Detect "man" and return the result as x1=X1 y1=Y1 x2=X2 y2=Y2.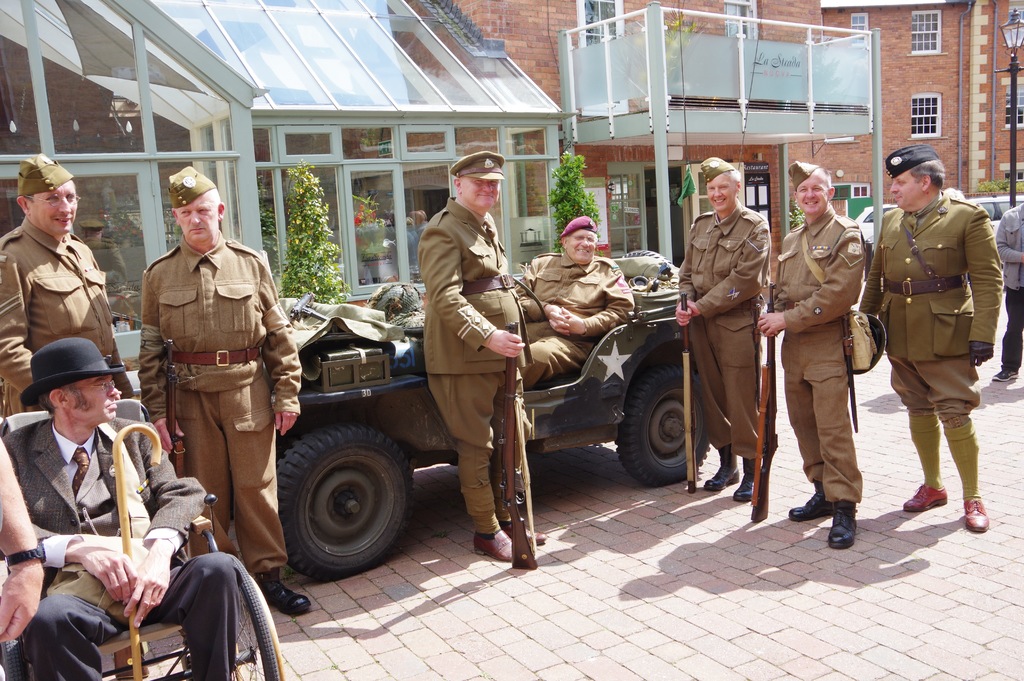
x1=0 y1=151 x2=156 y2=443.
